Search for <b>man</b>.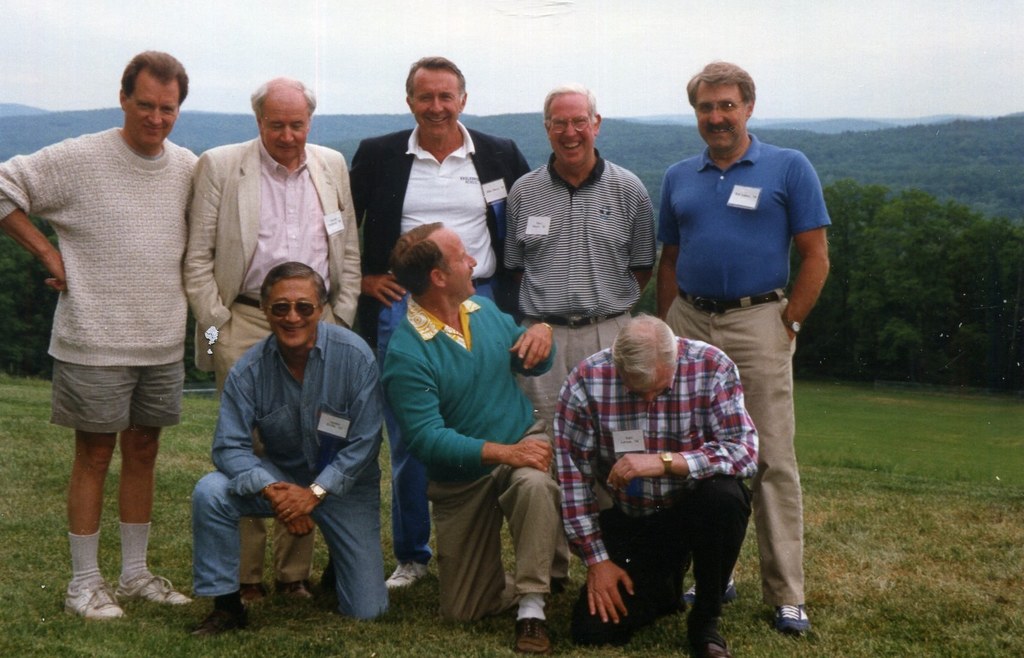
Found at (19,48,220,602).
